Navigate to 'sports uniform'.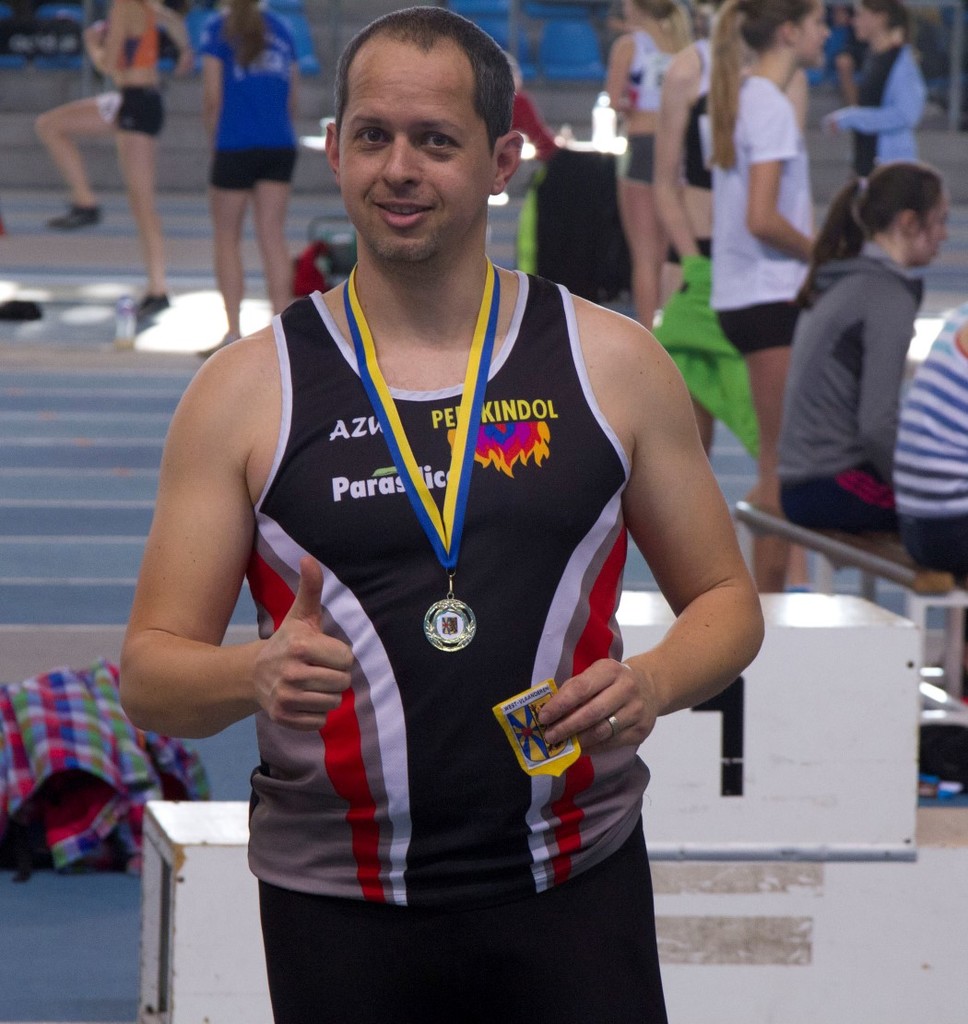
Navigation target: crop(822, 29, 927, 176).
